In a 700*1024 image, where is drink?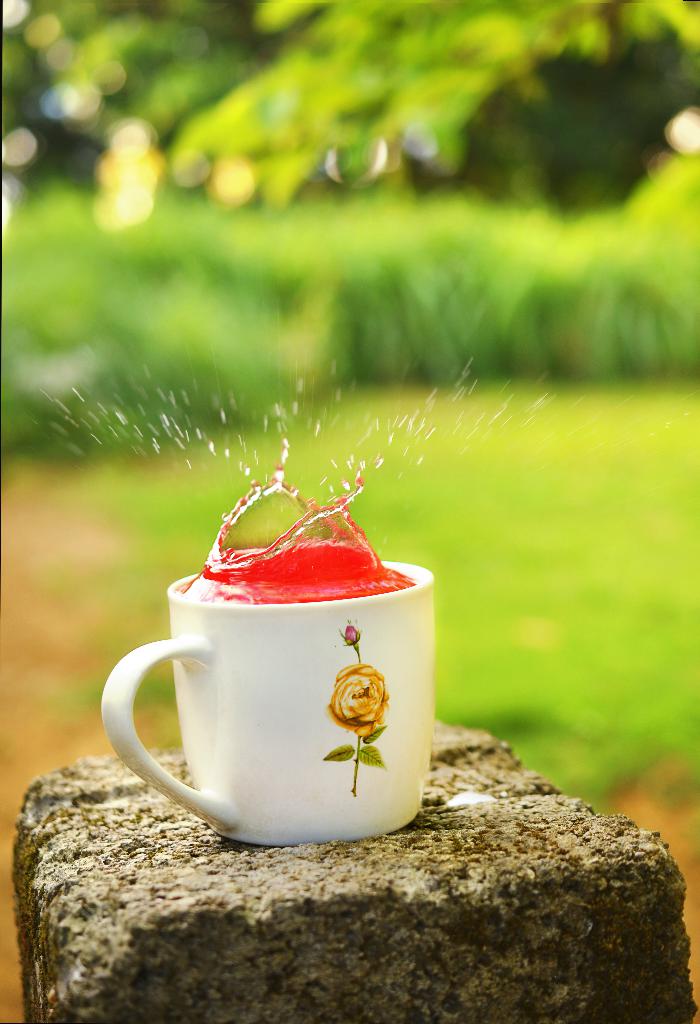
[x1=125, y1=495, x2=443, y2=854].
